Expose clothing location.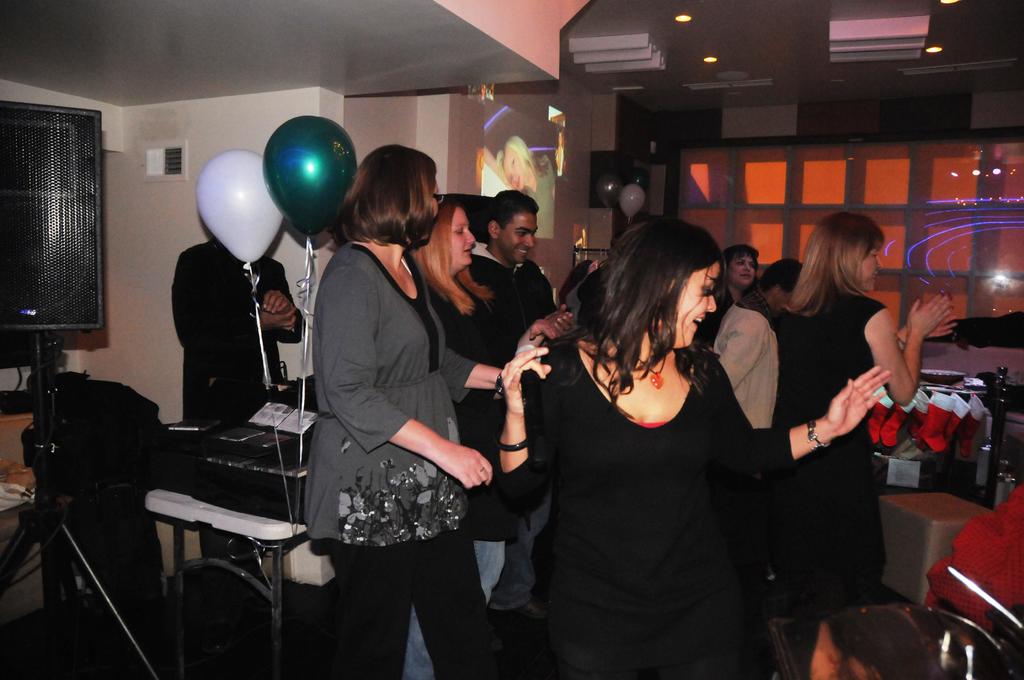
Exposed at BBox(708, 299, 779, 423).
